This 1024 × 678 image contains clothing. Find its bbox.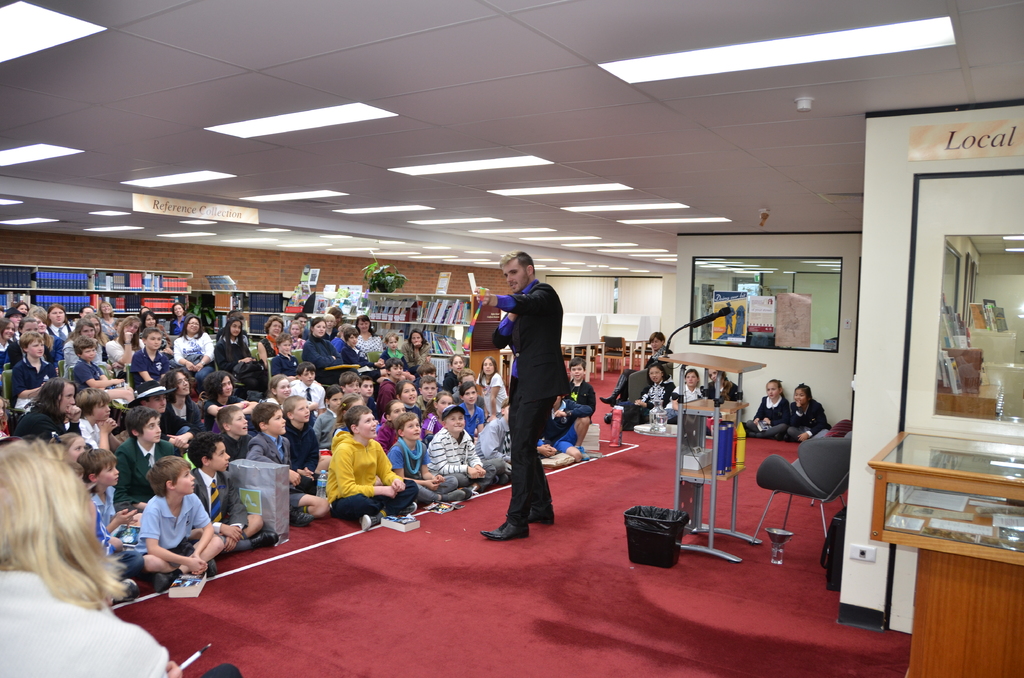
region(192, 464, 252, 533).
